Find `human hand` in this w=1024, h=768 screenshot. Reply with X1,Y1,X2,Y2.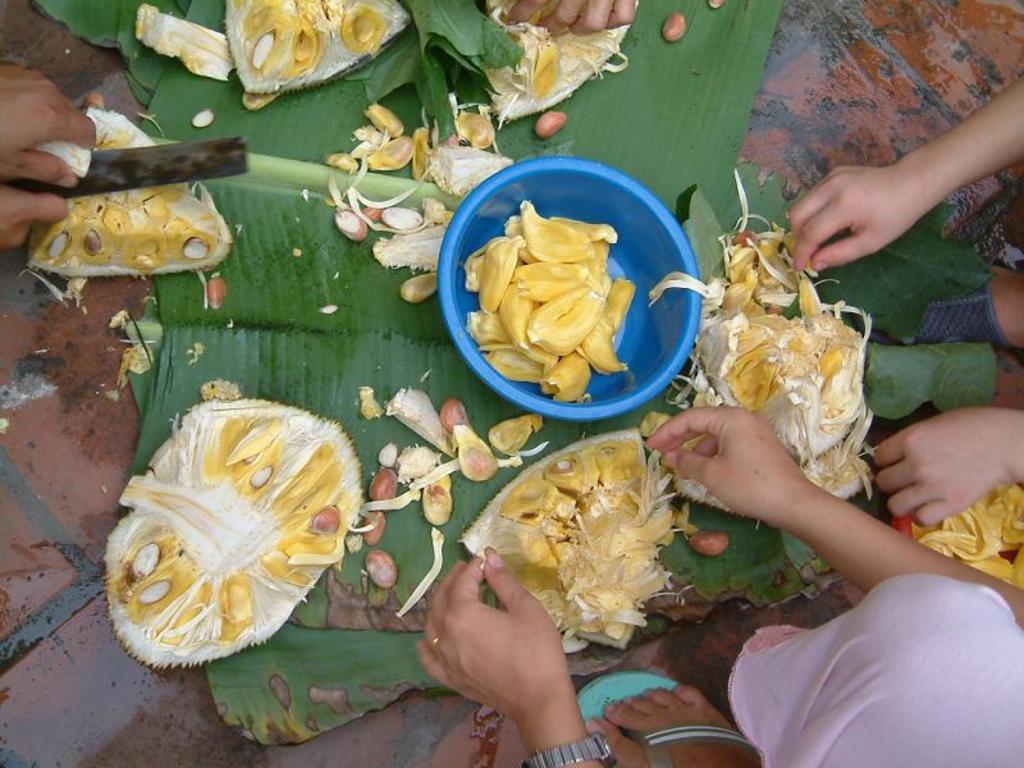
785,163,923,278.
